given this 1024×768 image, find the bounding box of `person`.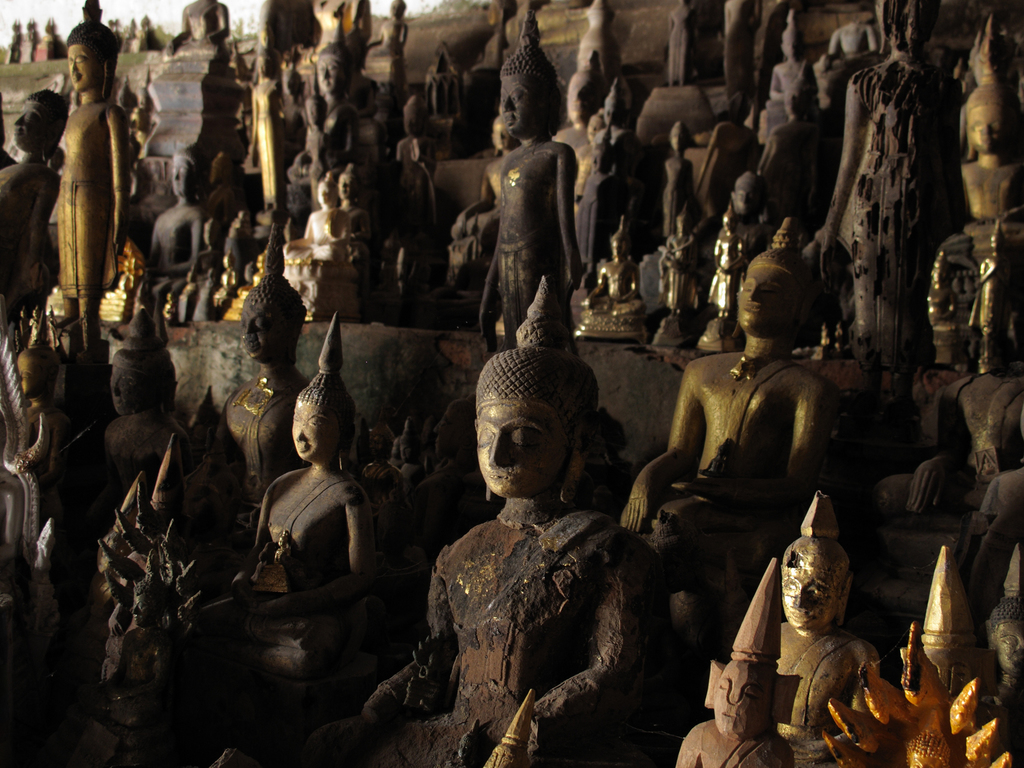
bbox=[631, 207, 817, 548].
